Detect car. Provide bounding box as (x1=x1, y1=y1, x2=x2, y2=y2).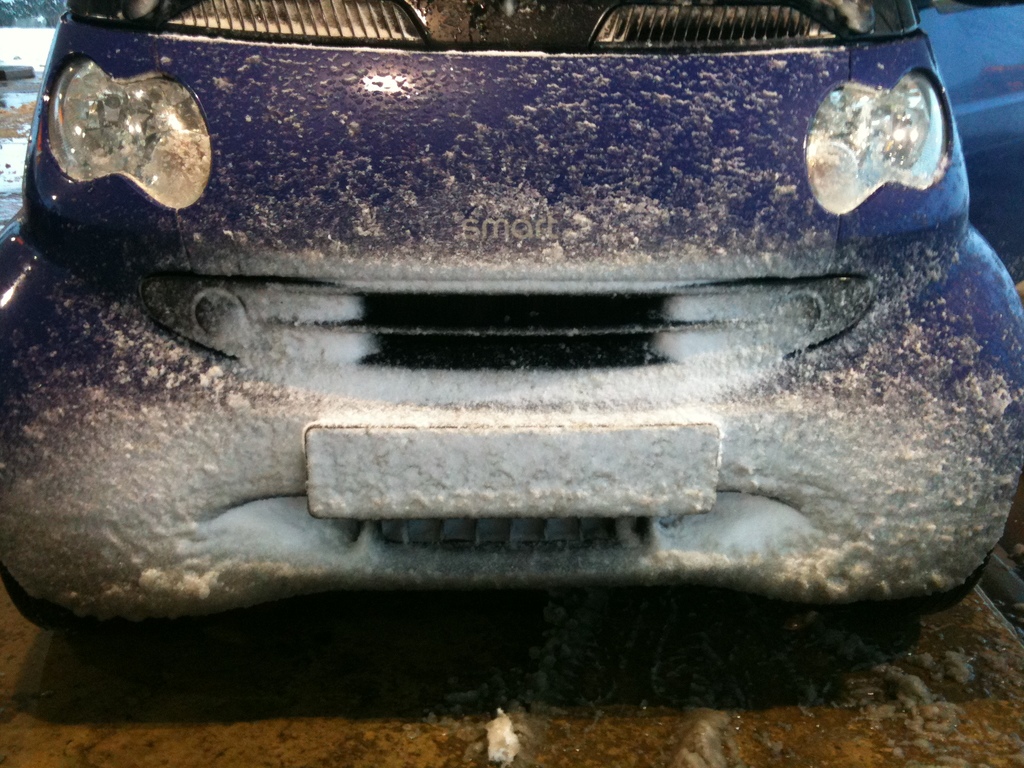
(x1=0, y1=0, x2=1023, y2=647).
